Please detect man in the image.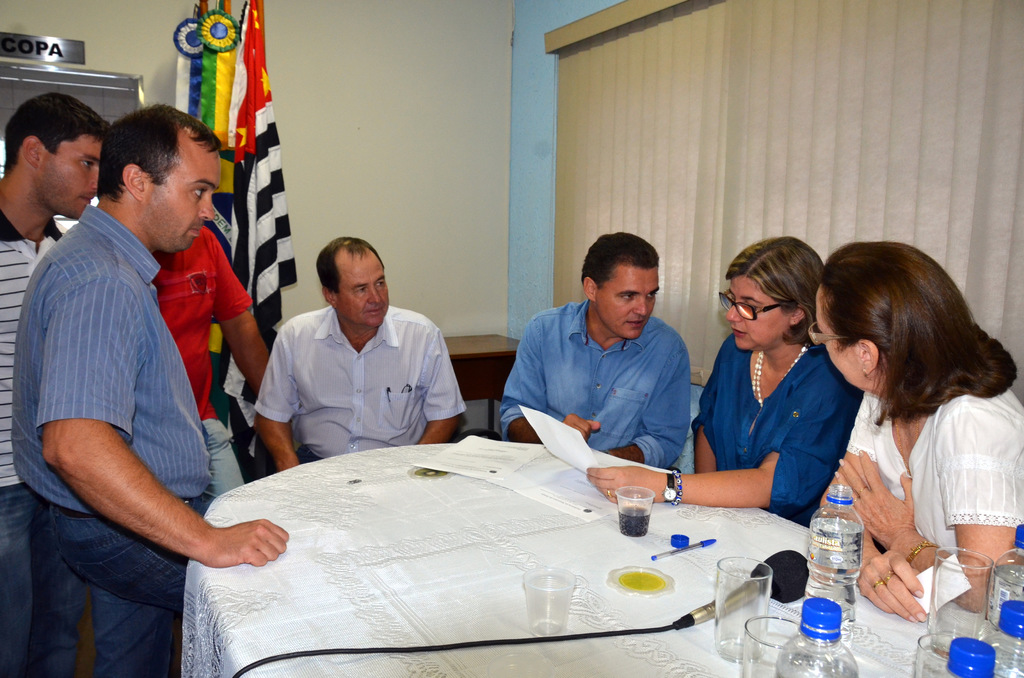
l=0, t=92, r=115, b=677.
